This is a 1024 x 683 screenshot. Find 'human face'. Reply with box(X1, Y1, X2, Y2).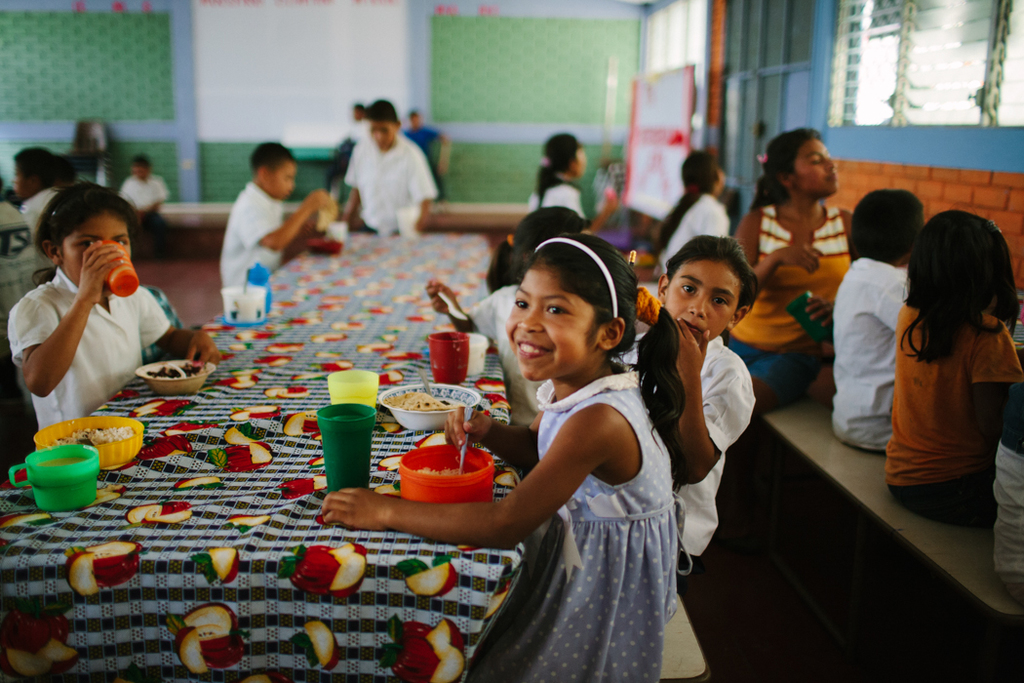
box(788, 137, 841, 195).
